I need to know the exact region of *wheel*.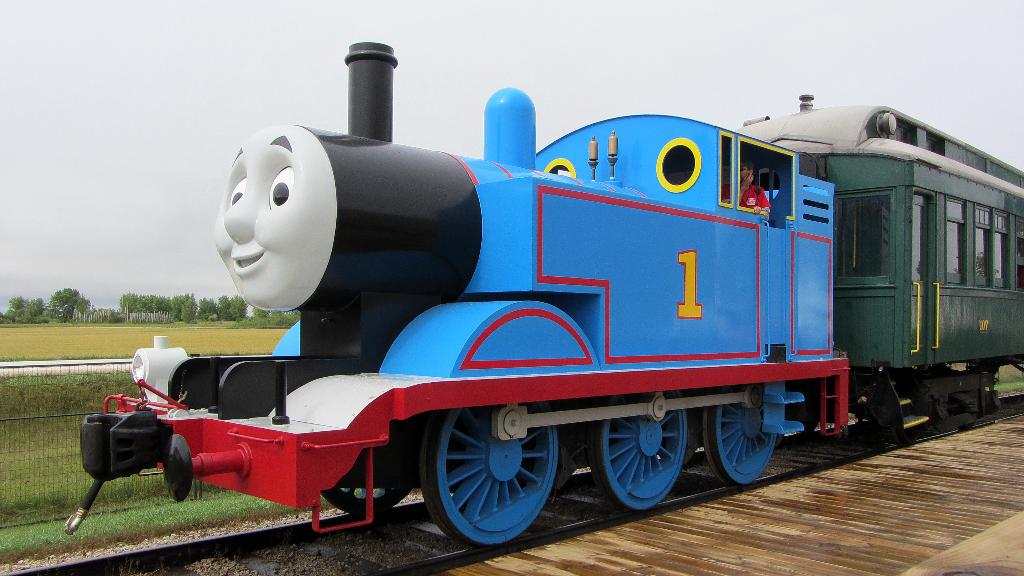
Region: {"x1": 703, "y1": 383, "x2": 775, "y2": 490}.
